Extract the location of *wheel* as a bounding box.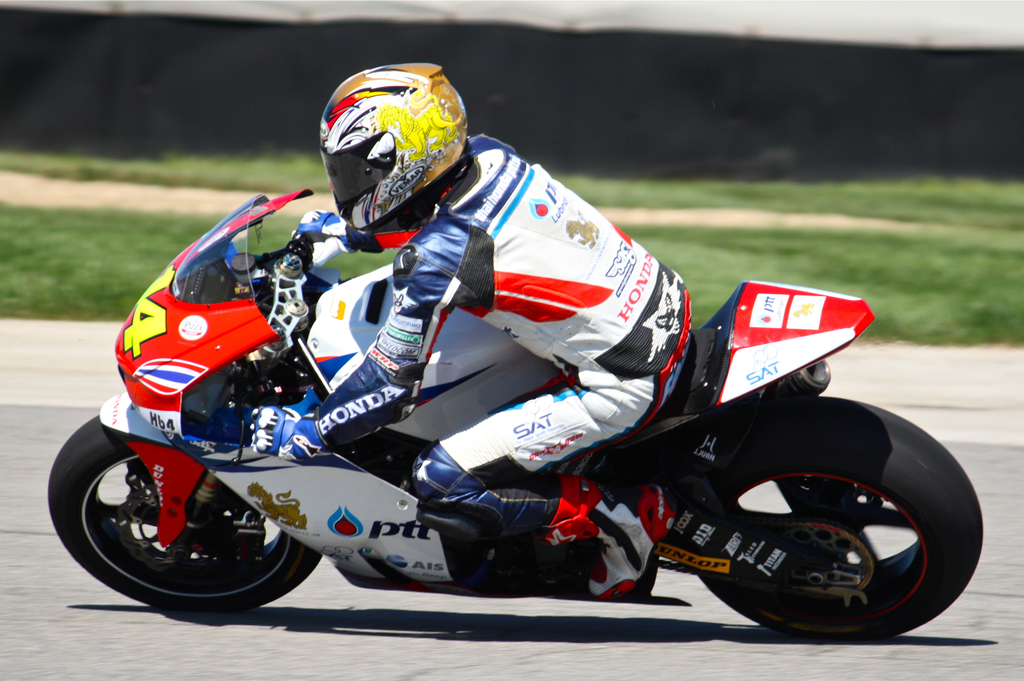
(45, 413, 324, 620).
